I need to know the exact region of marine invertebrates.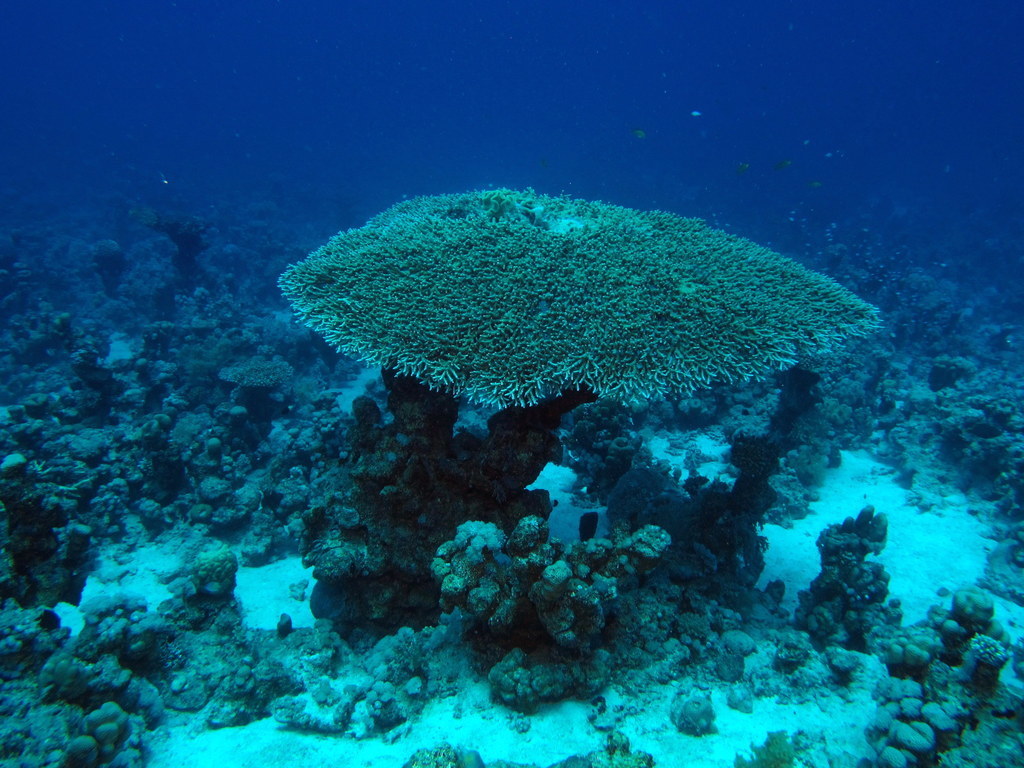
Region: [719,731,813,767].
